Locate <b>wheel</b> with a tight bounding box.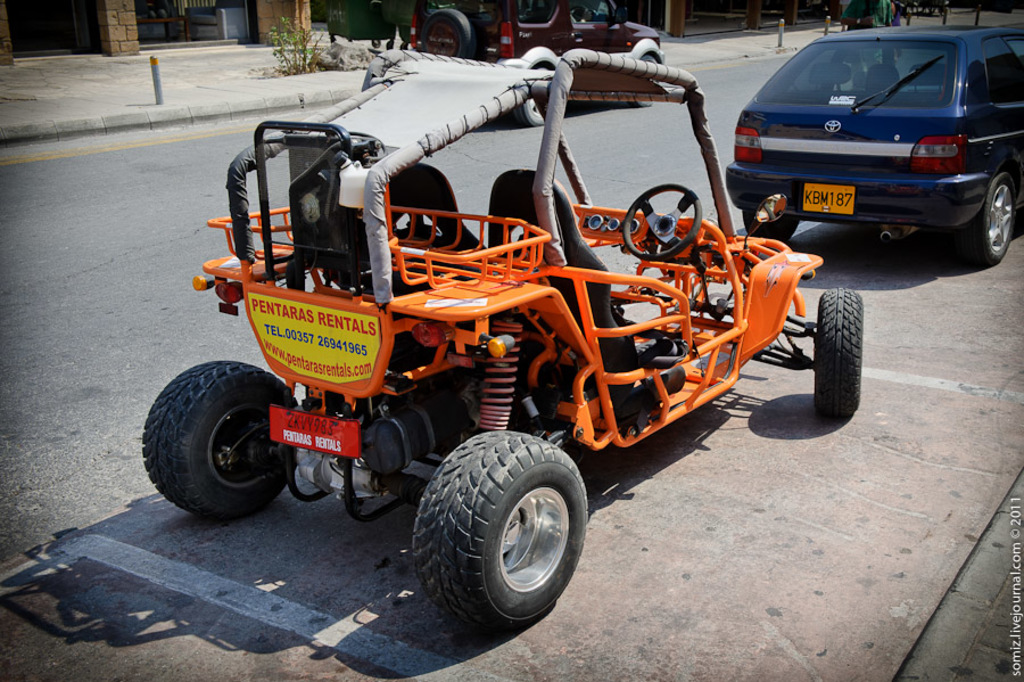
locate(572, 5, 591, 20).
